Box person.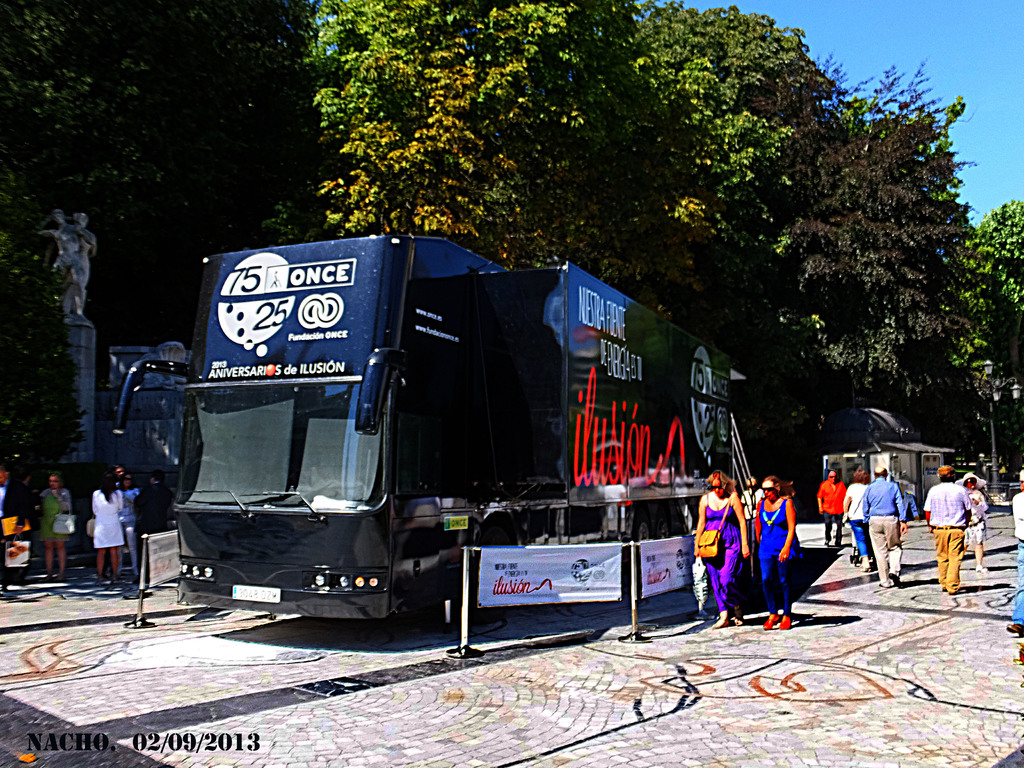
{"x1": 753, "y1": 455, "x2": 805, "y2": 630}.
